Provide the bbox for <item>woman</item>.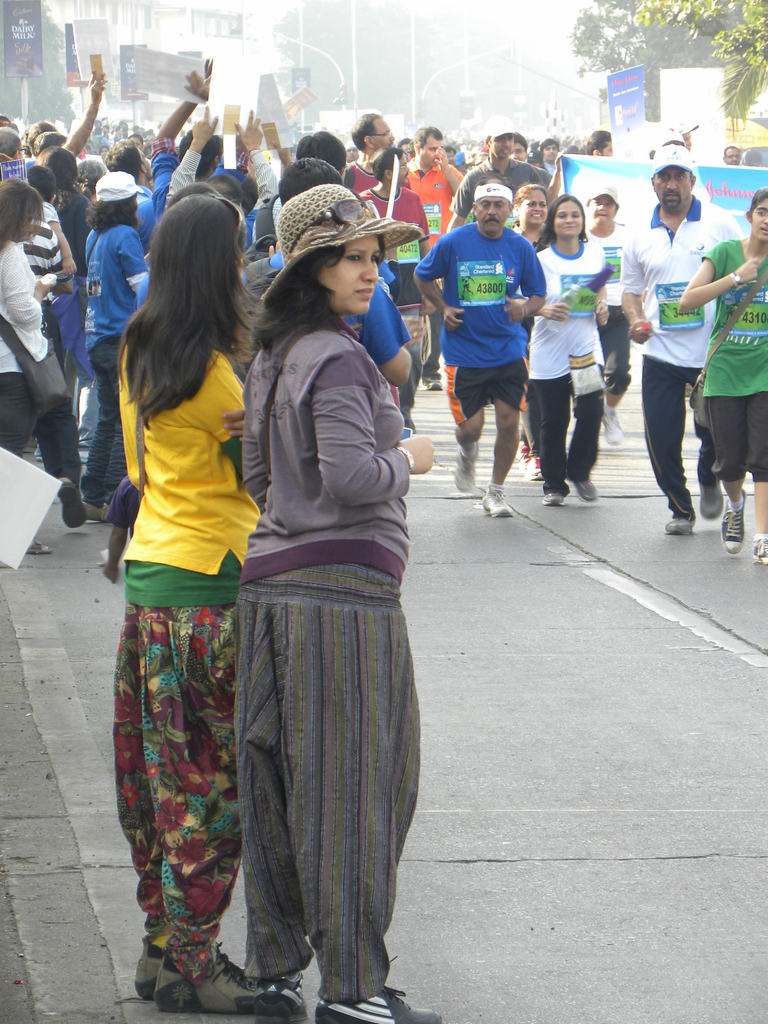
0:180:58:554.
